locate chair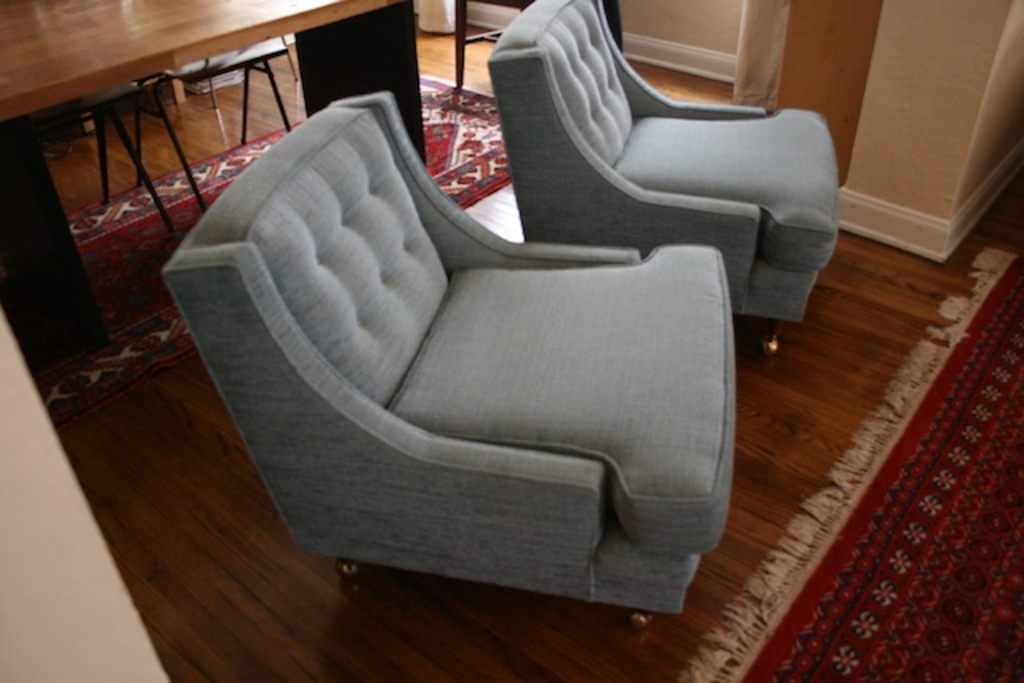
(82, 78, 210, 234)
